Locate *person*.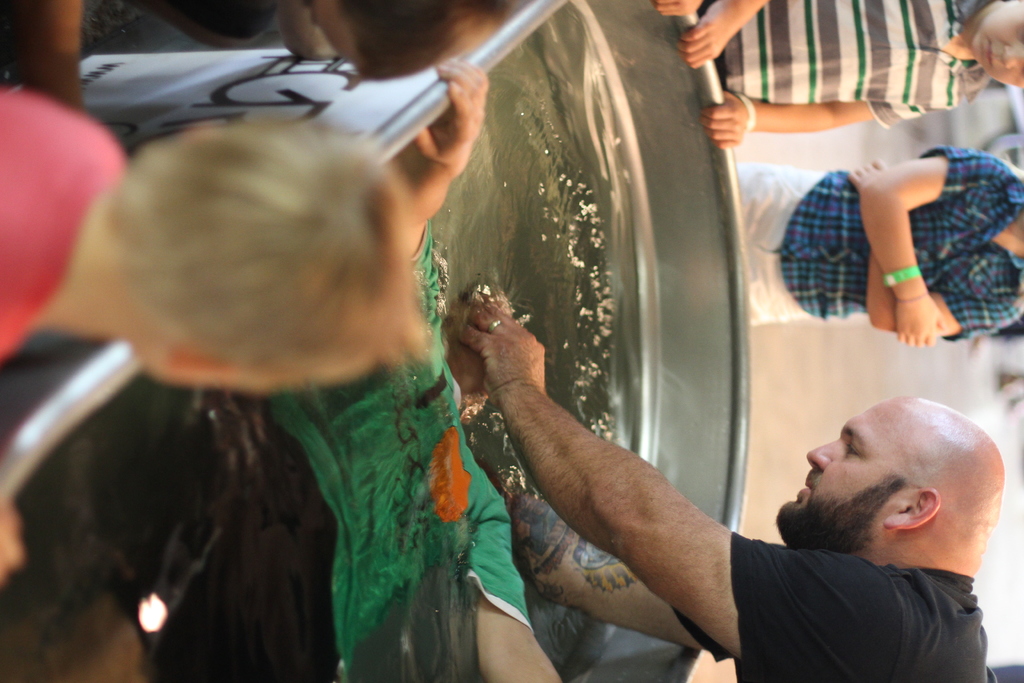
Bounding box: crop(671, 0, 1023, 146).
